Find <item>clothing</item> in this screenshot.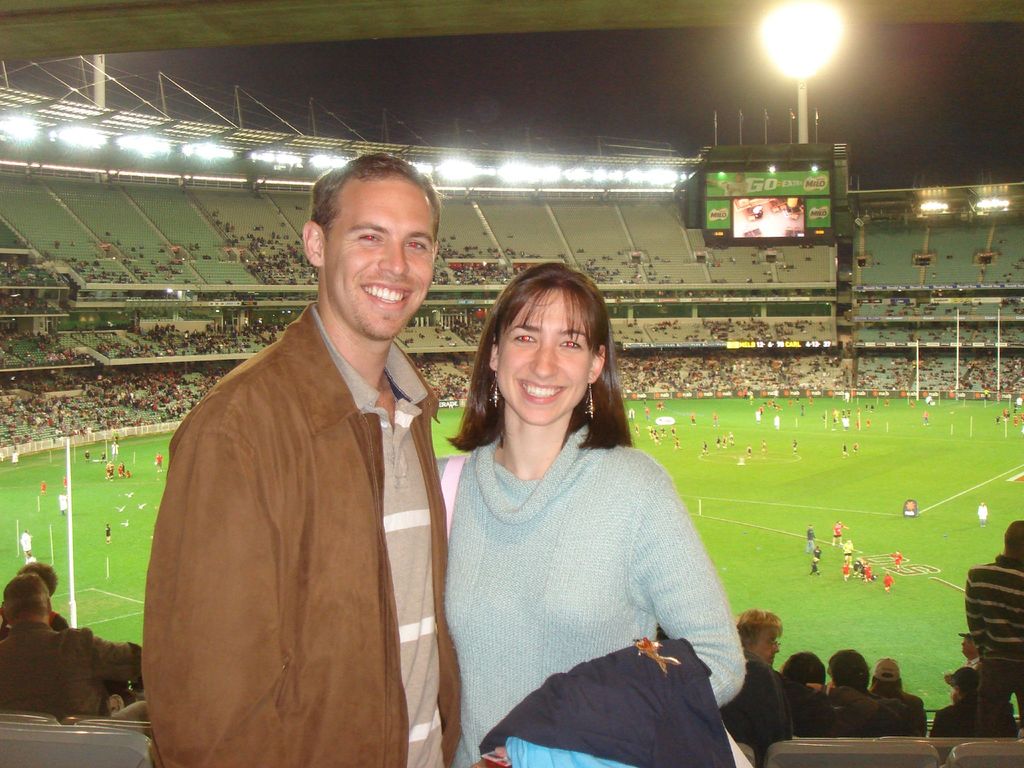
The bounding box for <item>clothing</item> is BBox(717, 642, 792, 767).
